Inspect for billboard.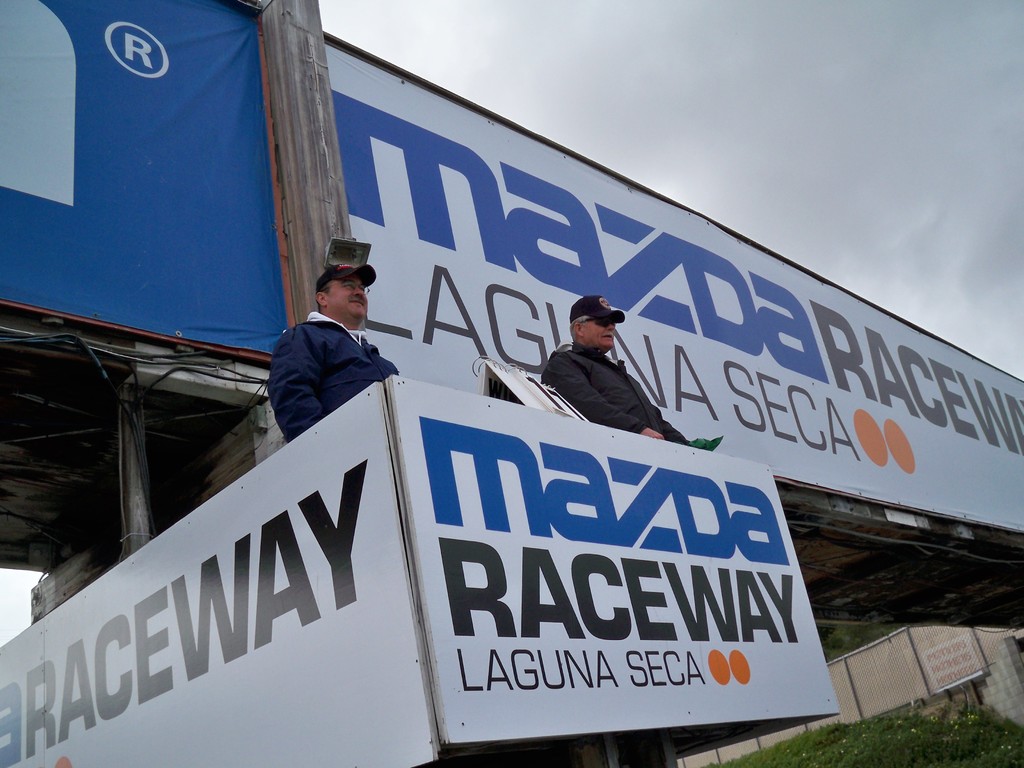
Inspection: <region>317, 37, 1023, 534</region>.
